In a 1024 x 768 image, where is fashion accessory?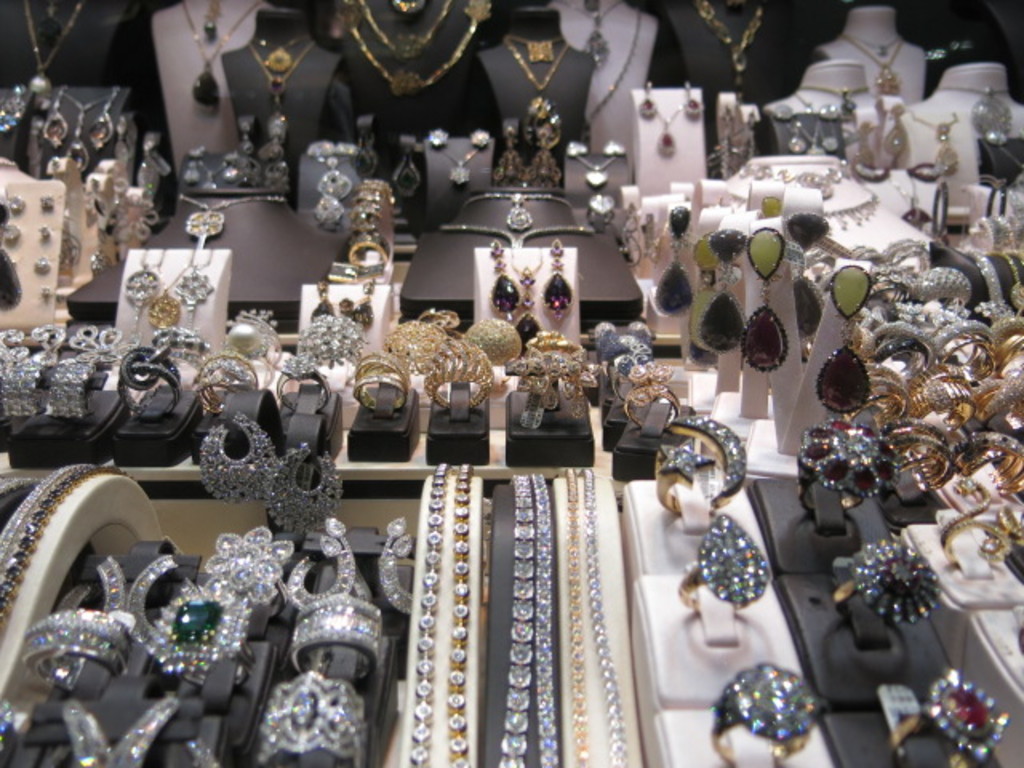
(left=37, top=192, right=59, bottom=216).
